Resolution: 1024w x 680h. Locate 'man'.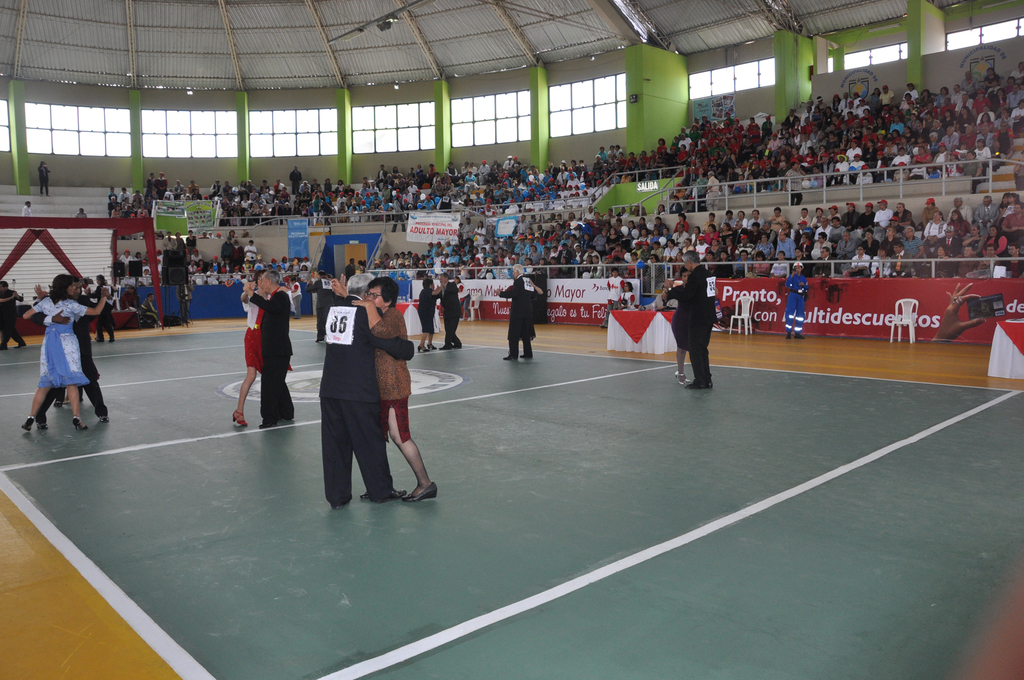
[x1=960, y1=151, x2=989, y2=186].
